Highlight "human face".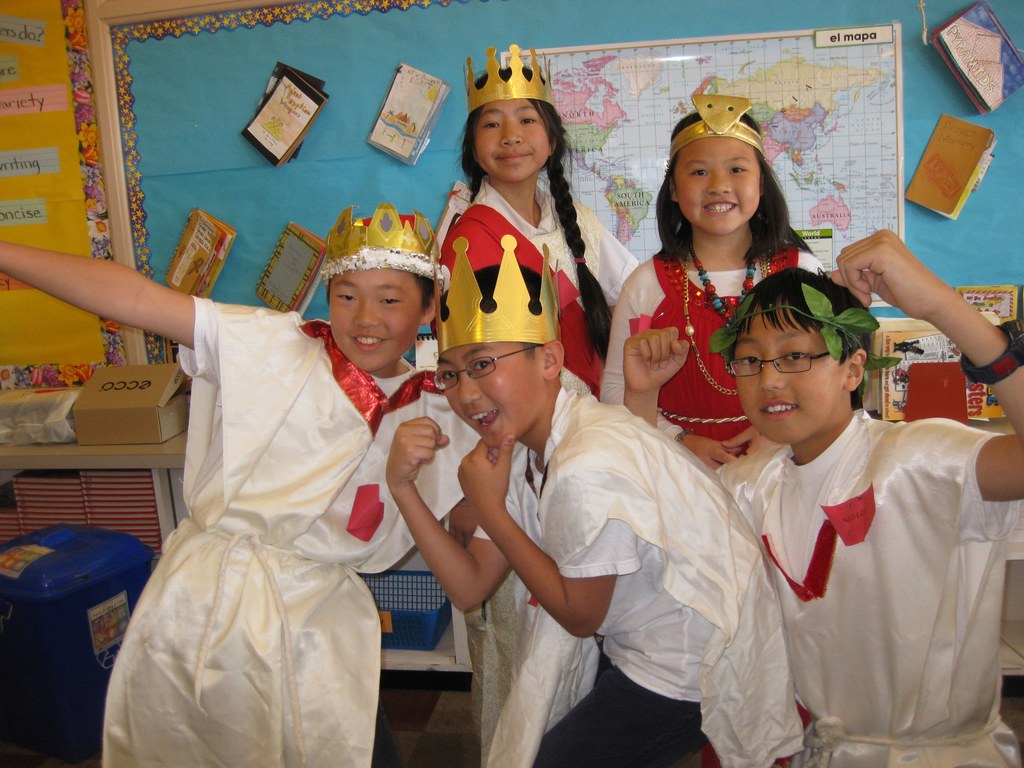
Highlighted region: <region>737, 300, 846, 438</region>.
